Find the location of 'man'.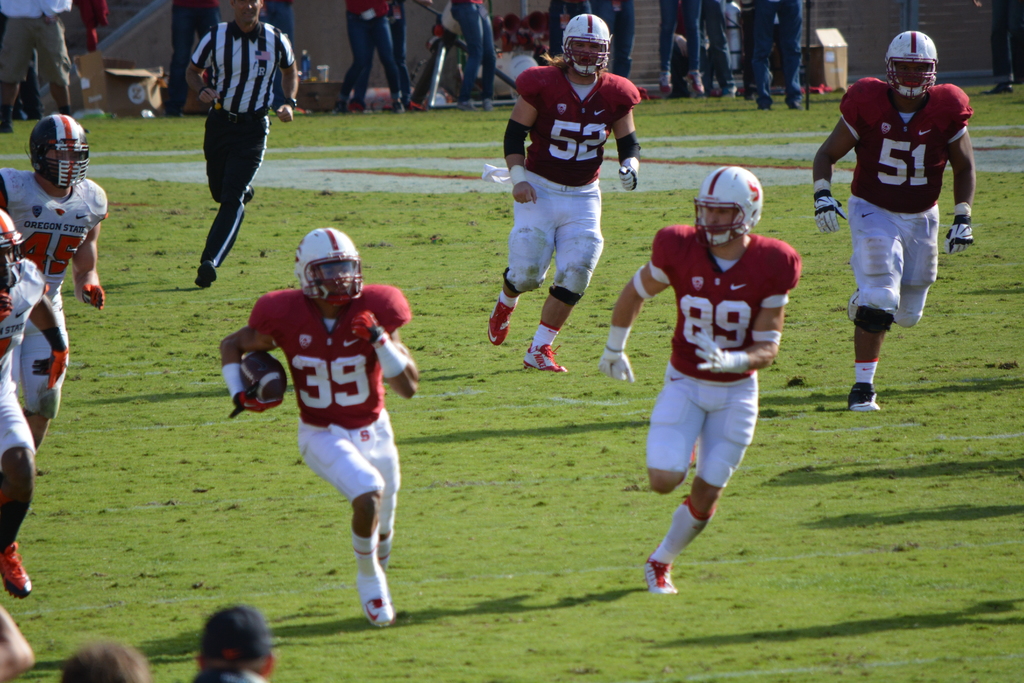
Location: [656, 0, 703, 101].
